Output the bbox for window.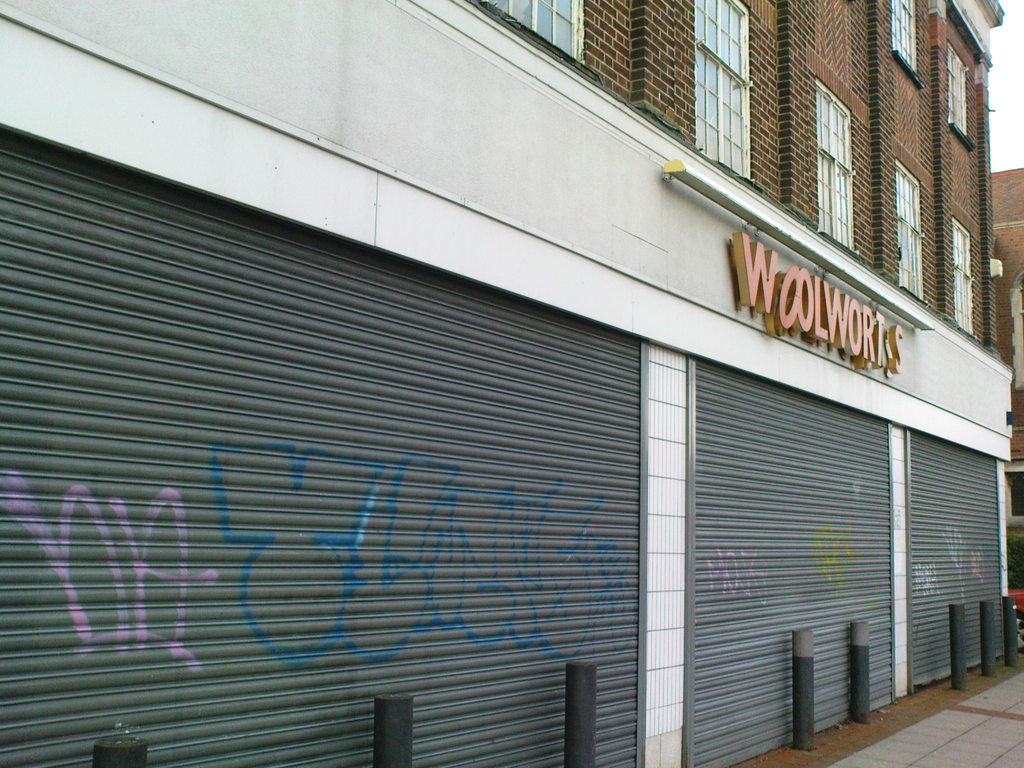
select_region(480, 0, 588, 61).
